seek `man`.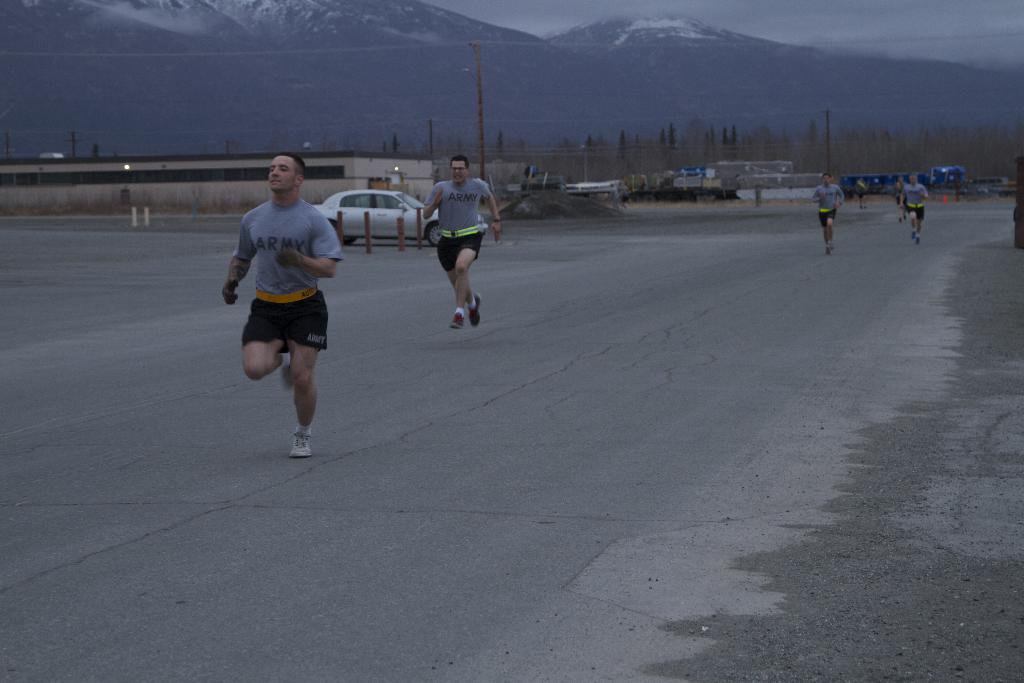
(857,180,869,208).
